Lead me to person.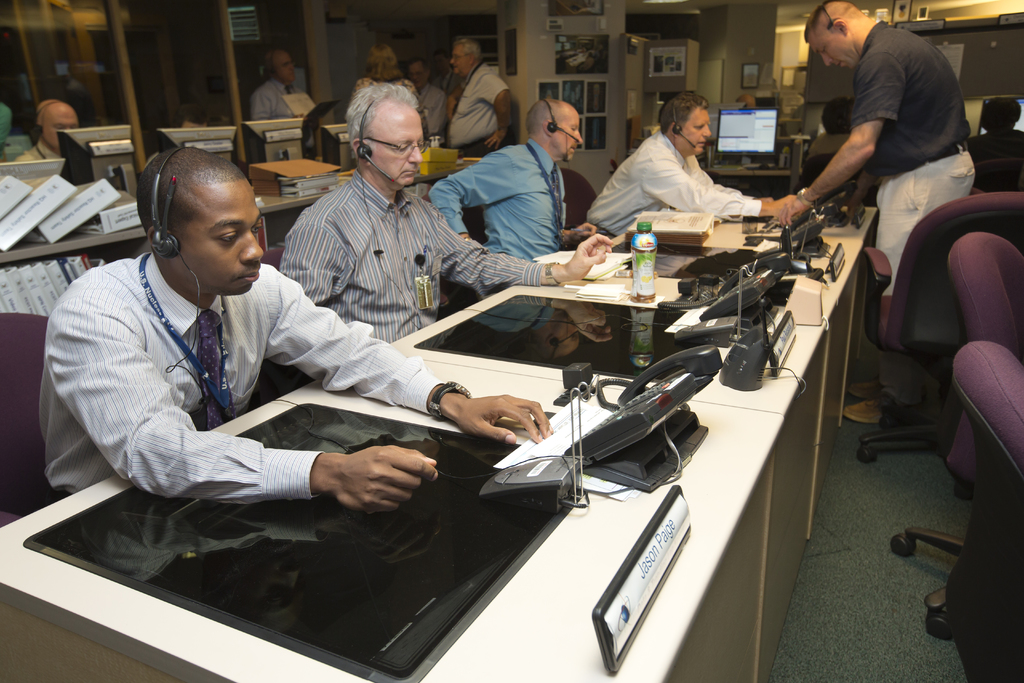
Lead to [48, 145, 450, 605].
